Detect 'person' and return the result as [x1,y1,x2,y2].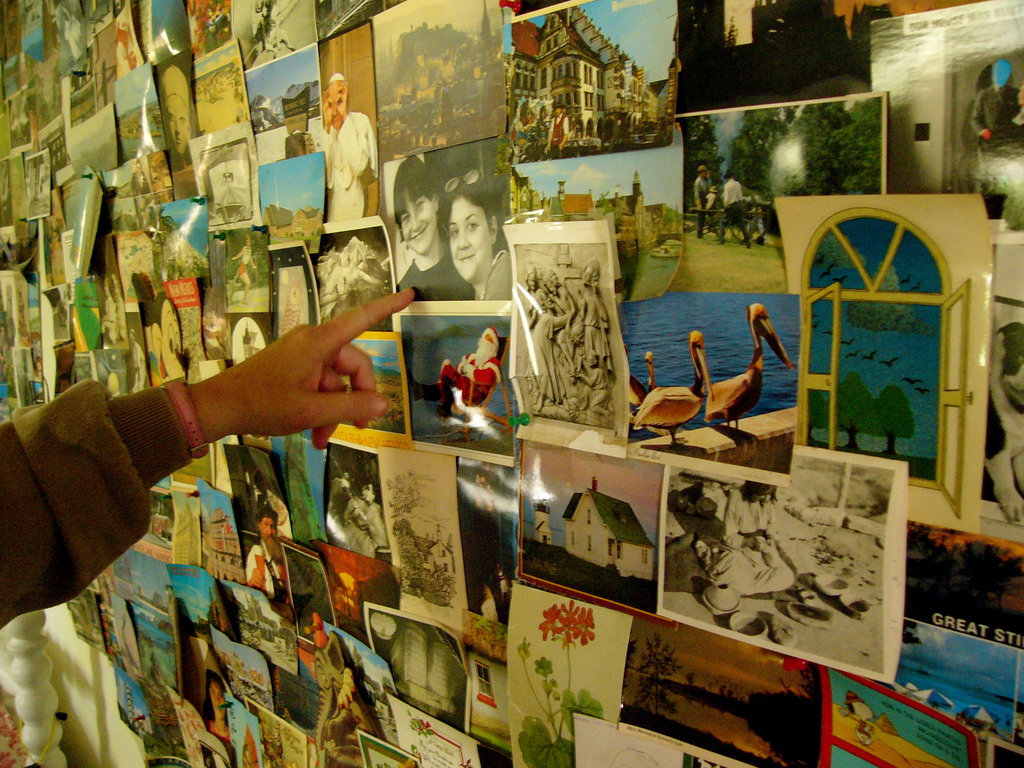
[246,508,288,609].
